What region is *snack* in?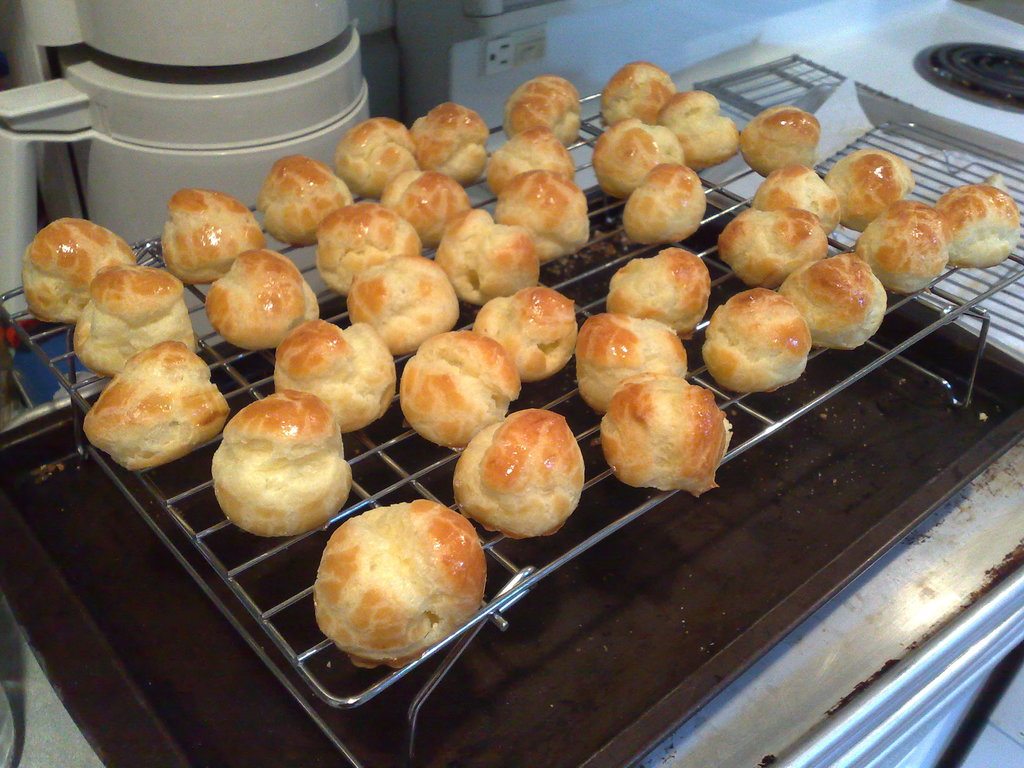
(x1=828, y1=152, x2=920, y2=225).
